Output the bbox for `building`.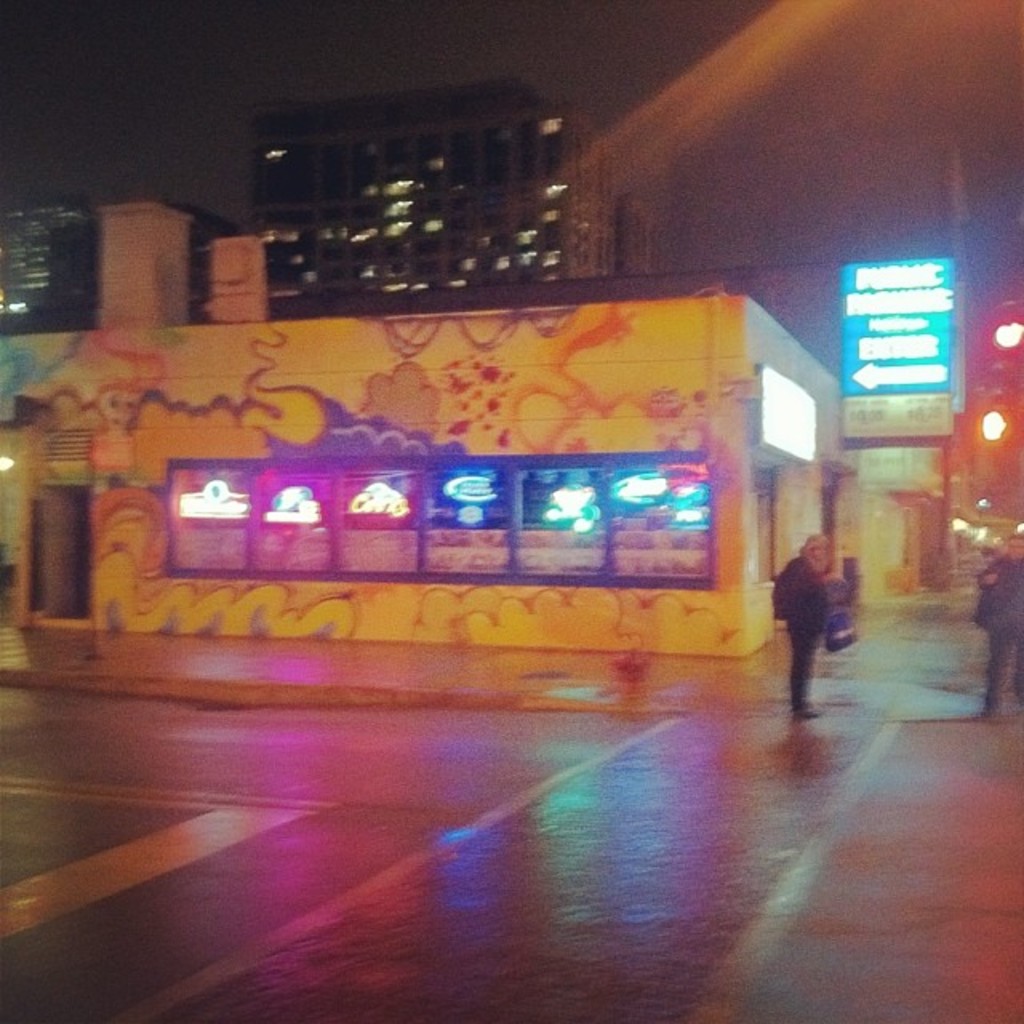
0, 203, 224, 314.
